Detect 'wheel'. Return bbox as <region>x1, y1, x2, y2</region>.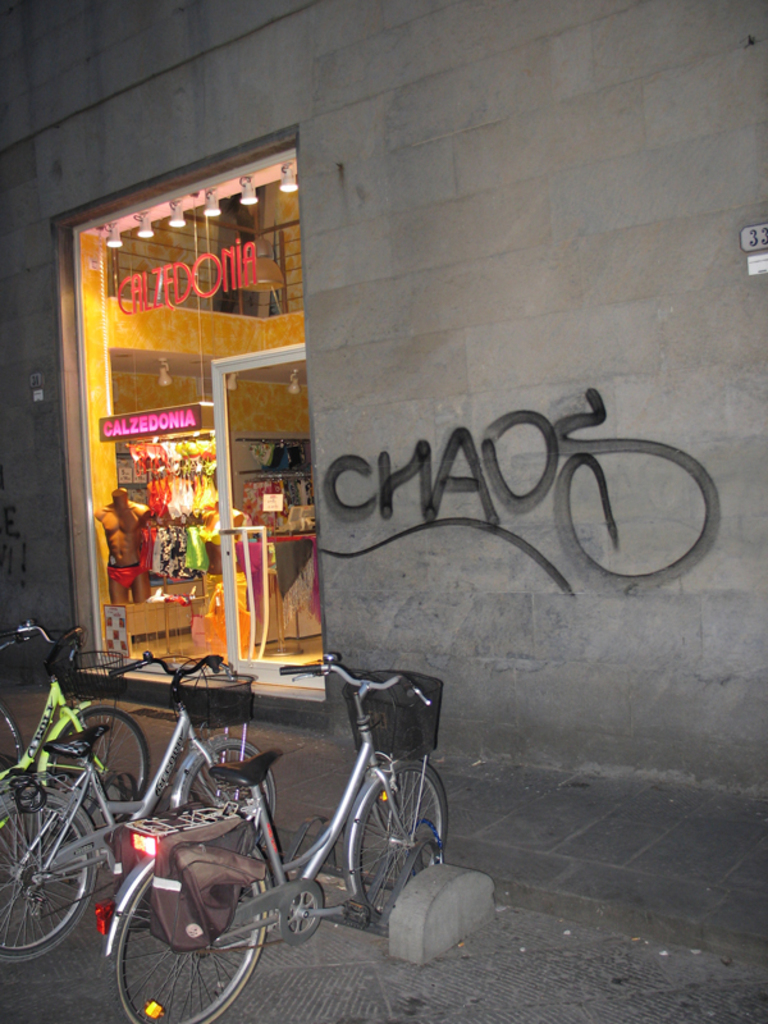
<region>178, 744, 276, 844</region>.
